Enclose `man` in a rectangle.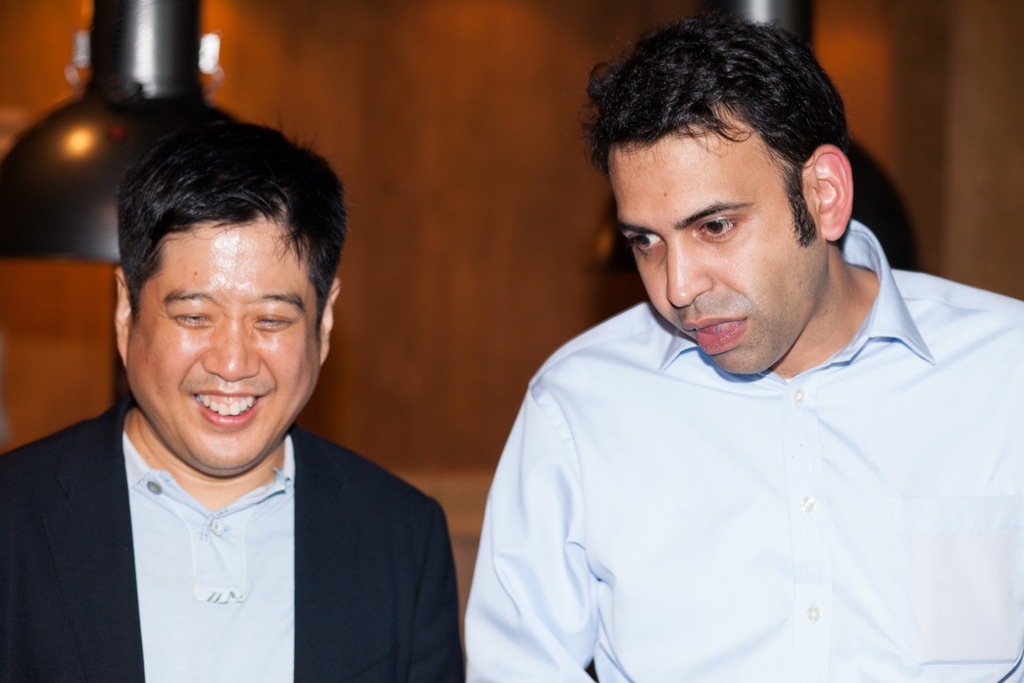
detection(463, 18, 1023, 682).
